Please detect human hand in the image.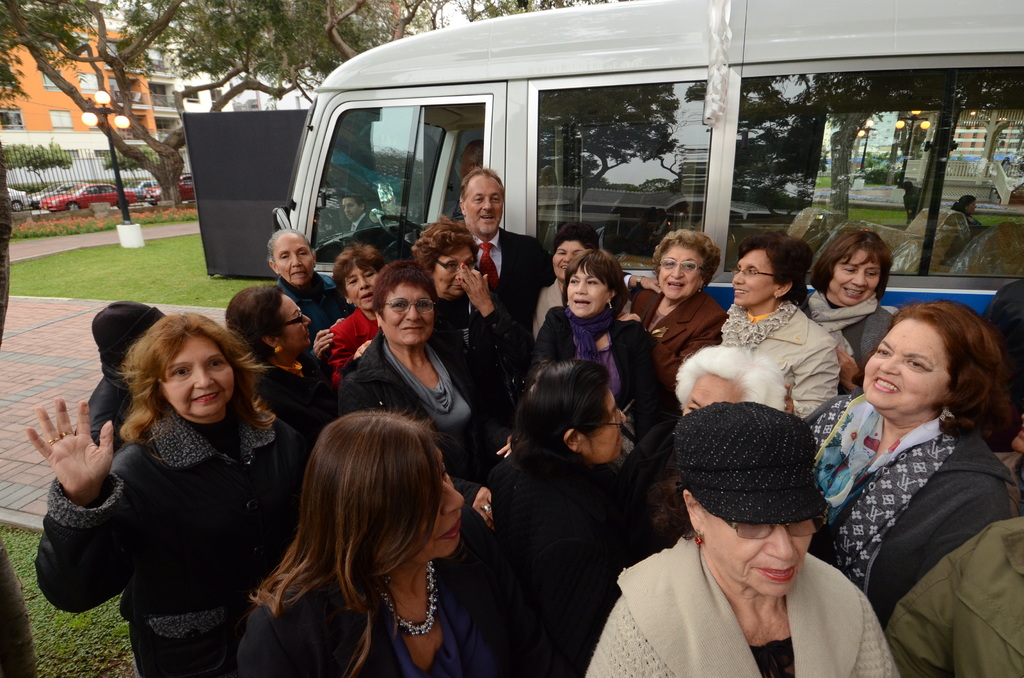
312, 328, 335, 359.
